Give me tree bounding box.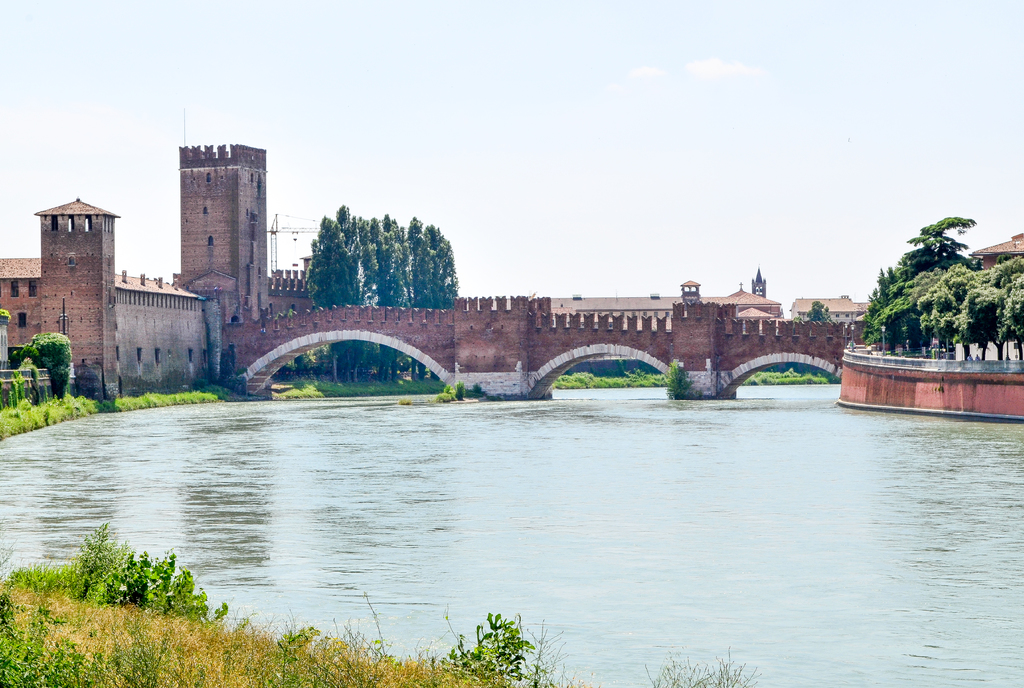
bbox(806, 290, 825, 320).
